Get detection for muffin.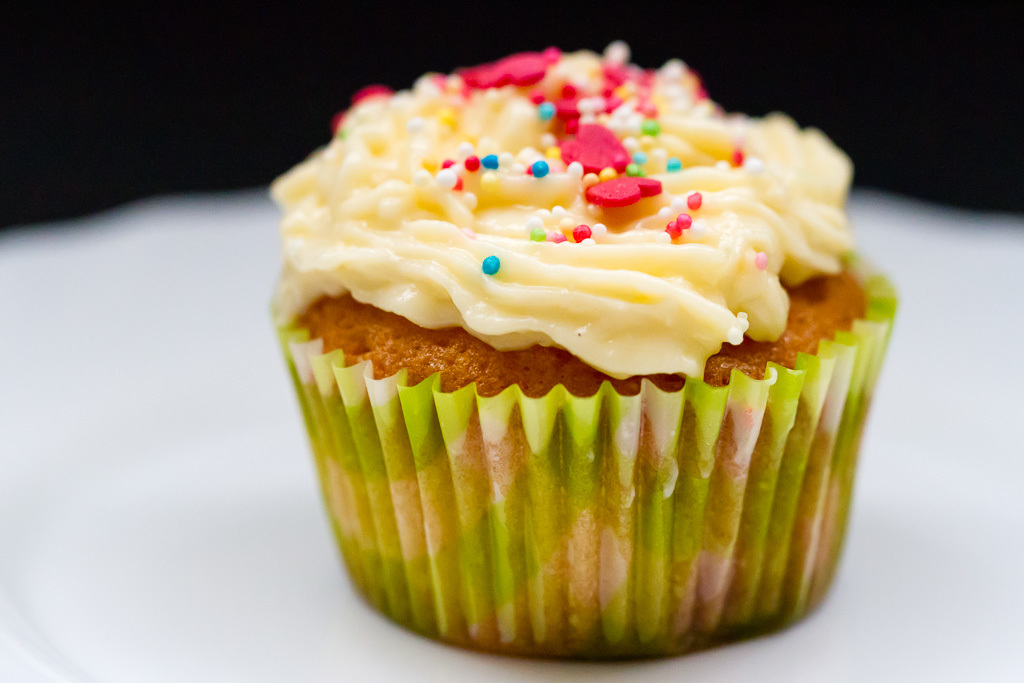
Detection: left=253, top=38, right=905, bottom=663.
